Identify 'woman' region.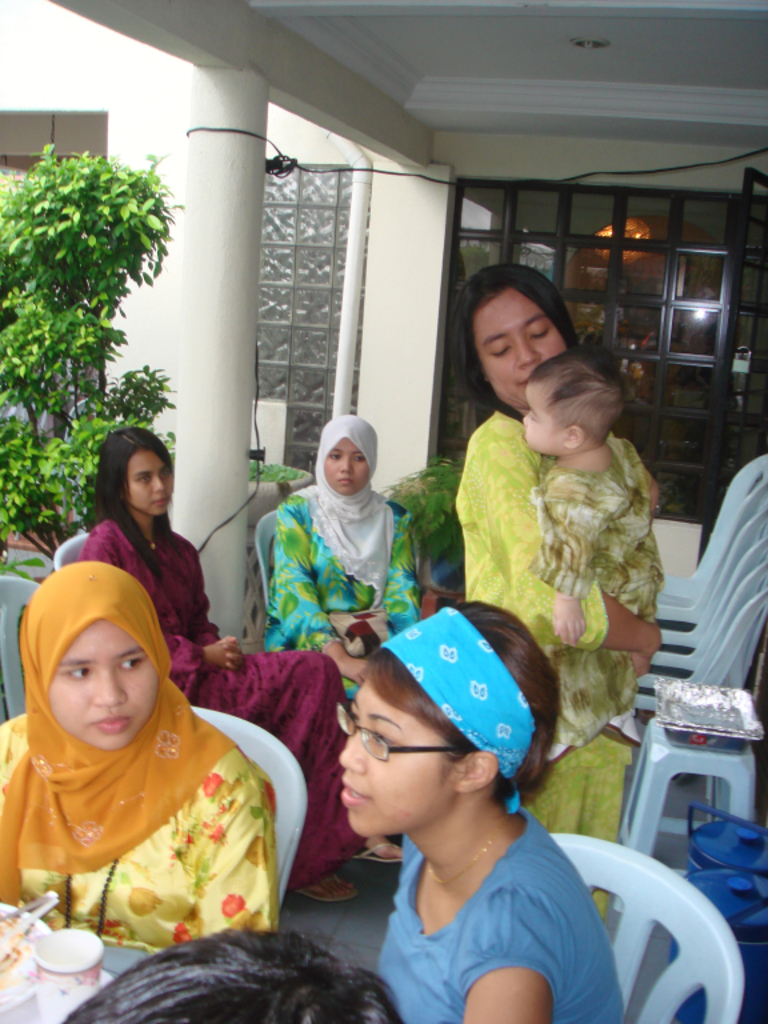
Region: 272:411:428:704.
